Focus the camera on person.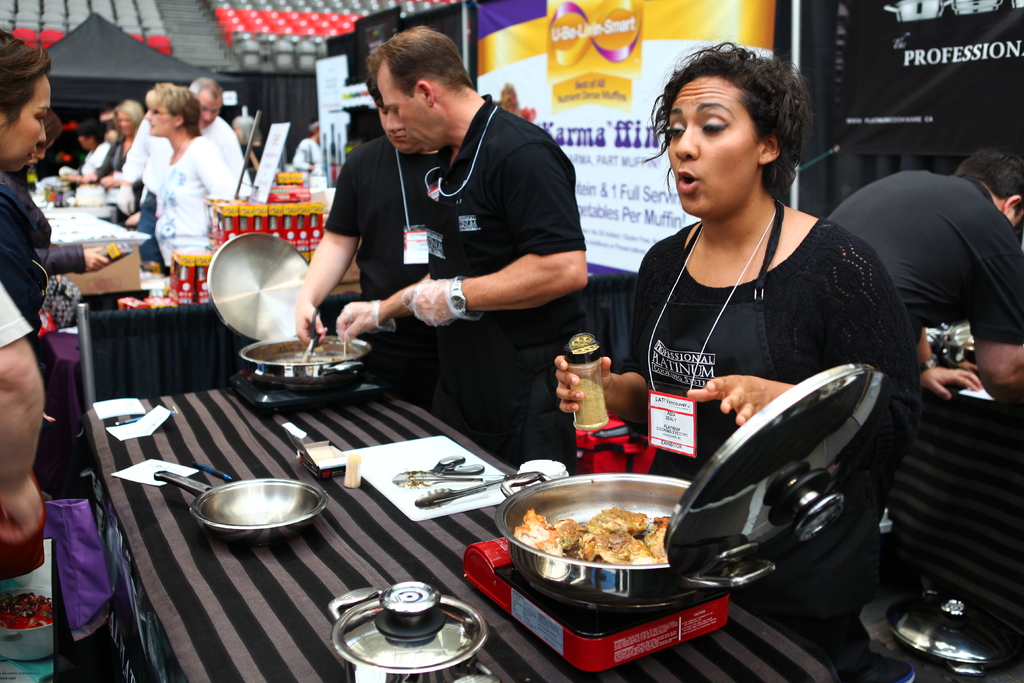
Focus region: (16,107,66,197).
